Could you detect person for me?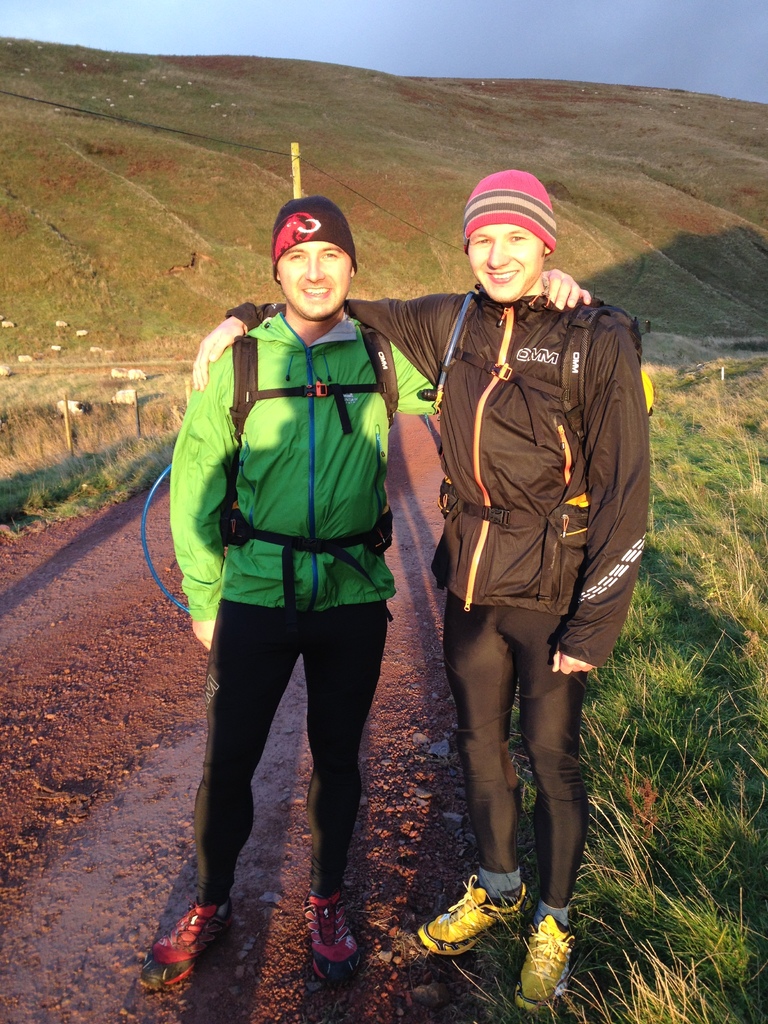
Detection result: detection(134, 193, 594, 993).
